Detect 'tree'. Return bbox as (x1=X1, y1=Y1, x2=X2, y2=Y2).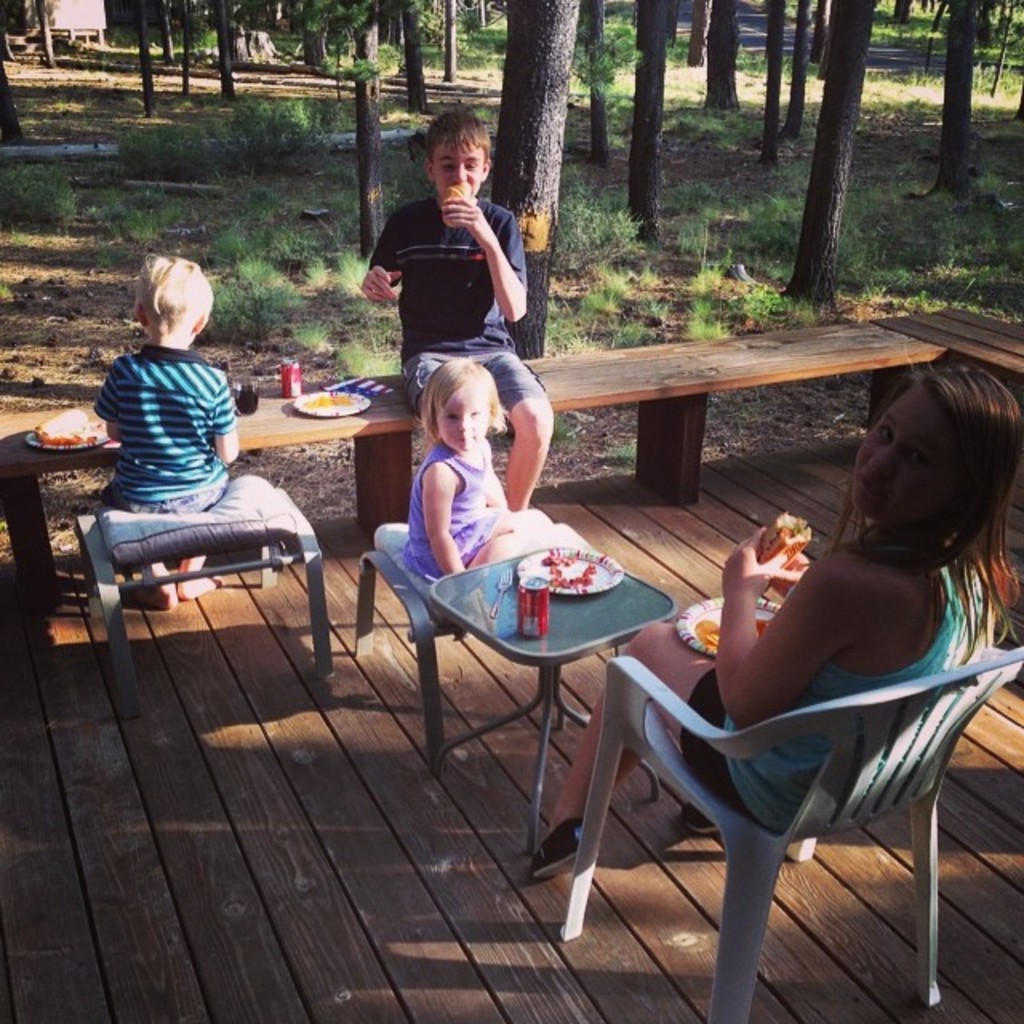
(x1=574, y1=0, x2=635, y2=160).
